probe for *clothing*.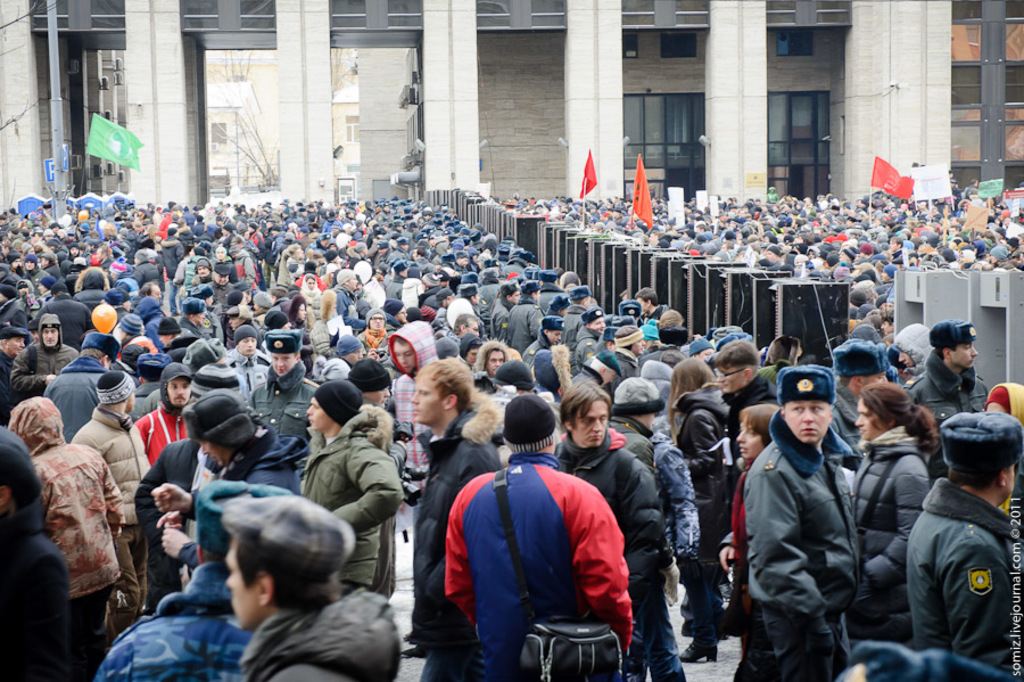
Probe result: {"left": 0, "top": 212, "right": 1015, "bottom": 681}.
